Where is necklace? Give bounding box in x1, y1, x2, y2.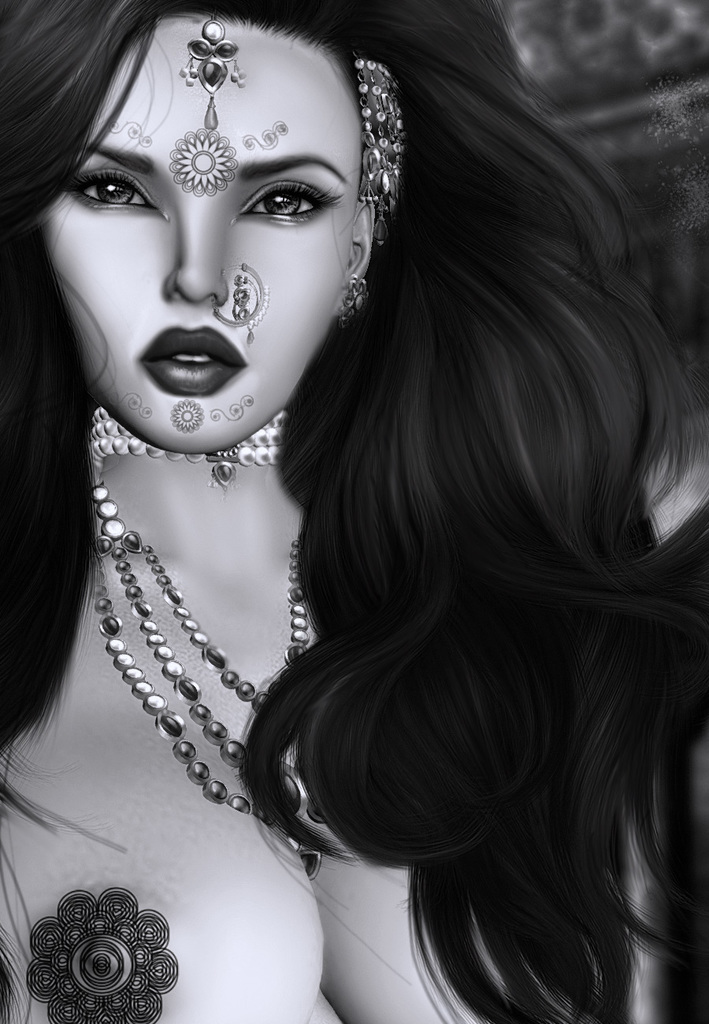
92, 409, 289, 492.
